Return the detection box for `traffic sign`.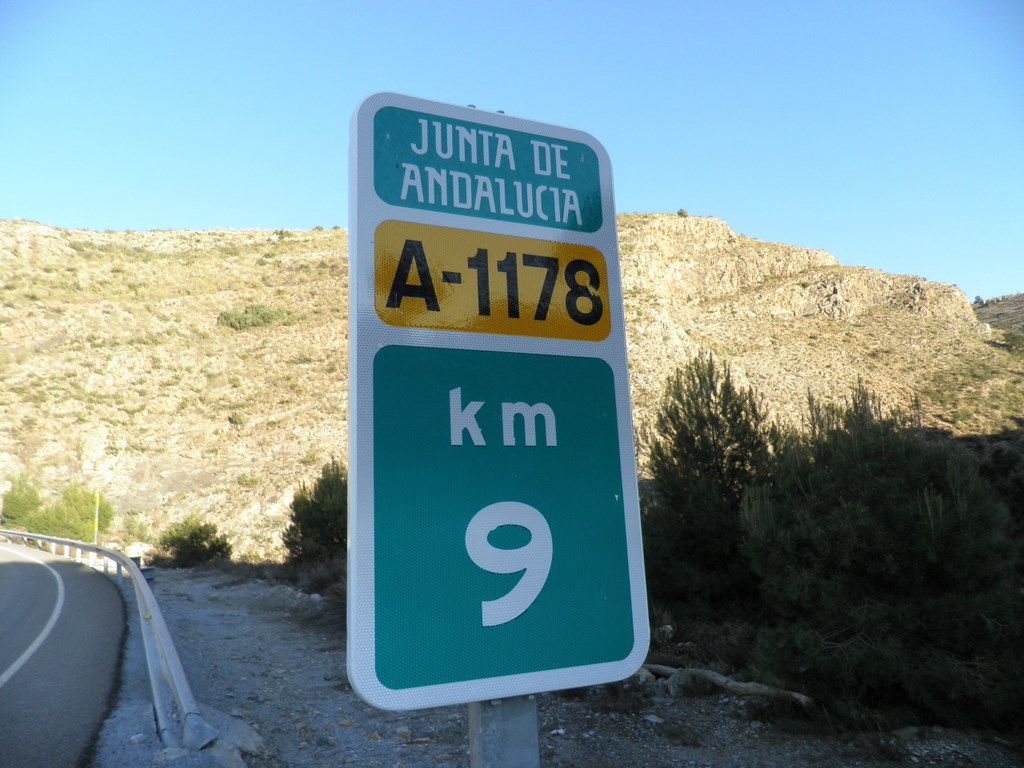
344 89 655 710.
